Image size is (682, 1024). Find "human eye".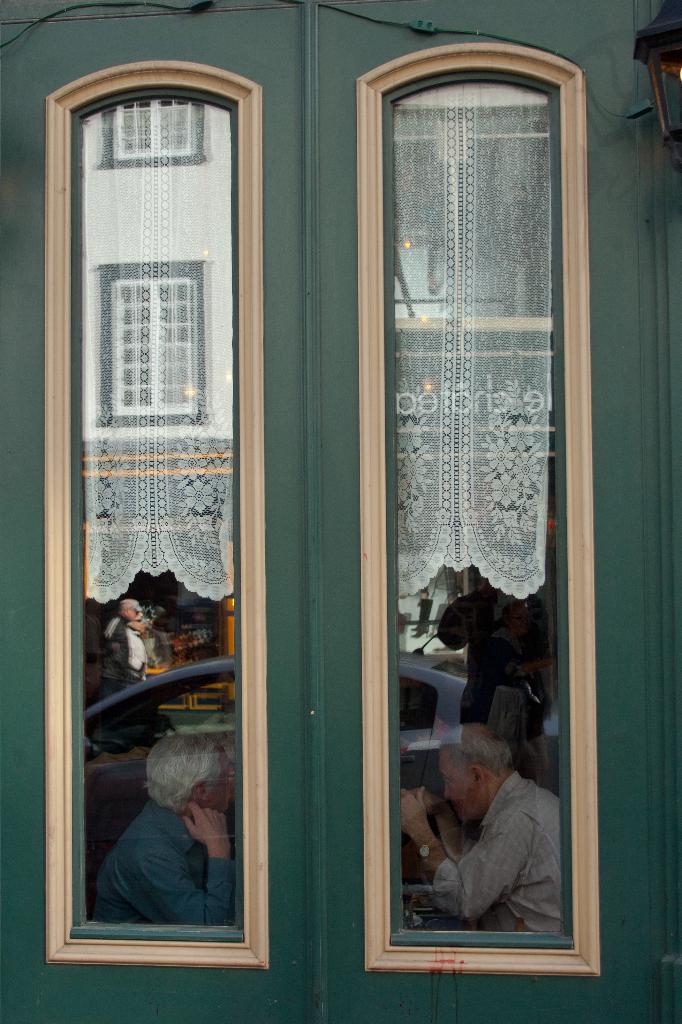
locate(443, 776, 449, 785).
